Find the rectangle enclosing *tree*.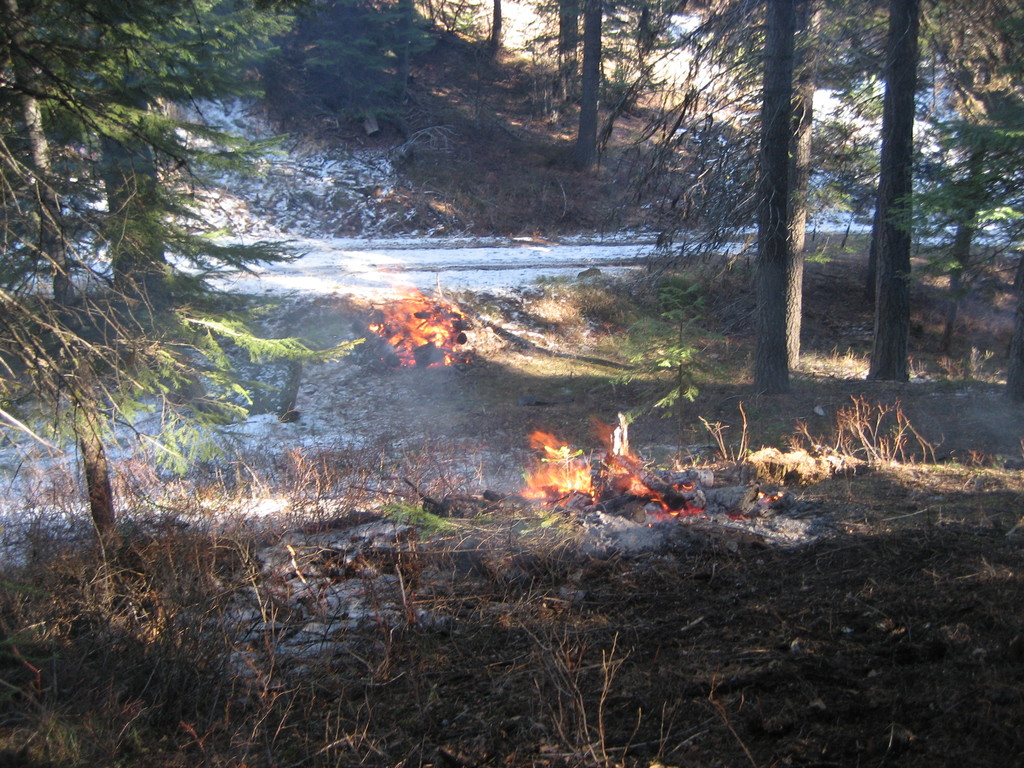
[634,0,655,47].
